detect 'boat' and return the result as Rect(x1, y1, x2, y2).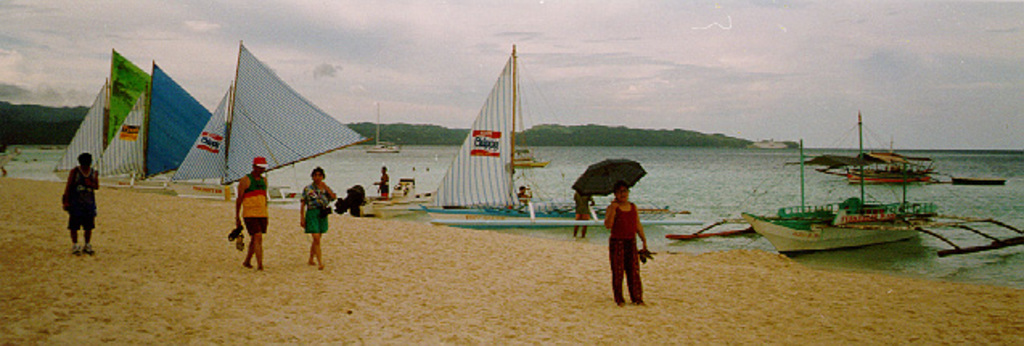
Rect(511, 145, 553, 172).
